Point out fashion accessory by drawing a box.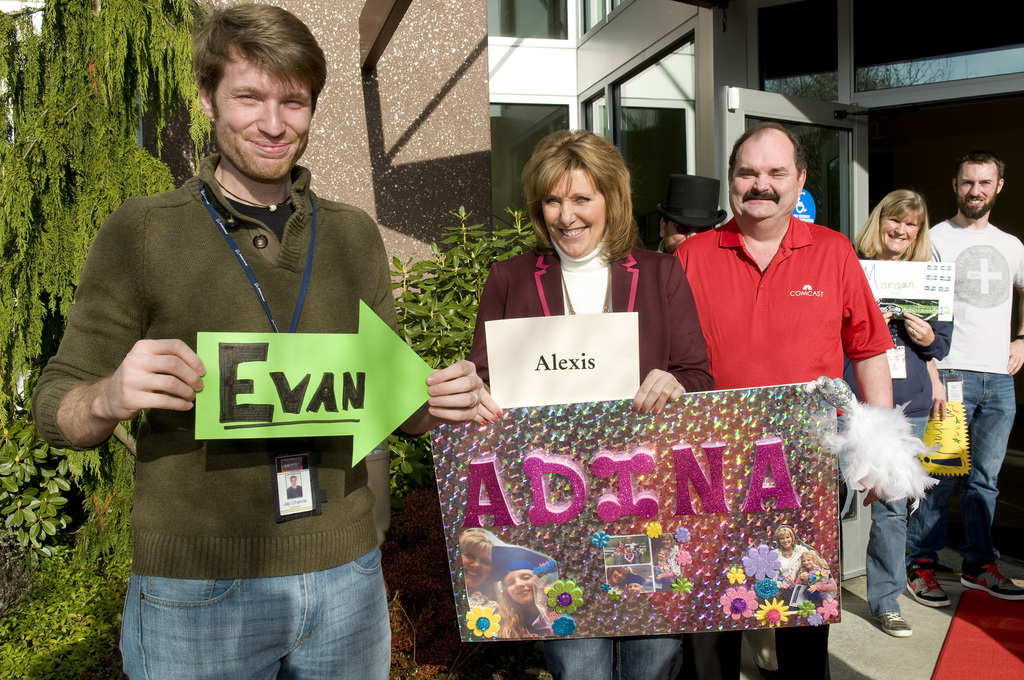
select_region(481, 420, 485, 425).
